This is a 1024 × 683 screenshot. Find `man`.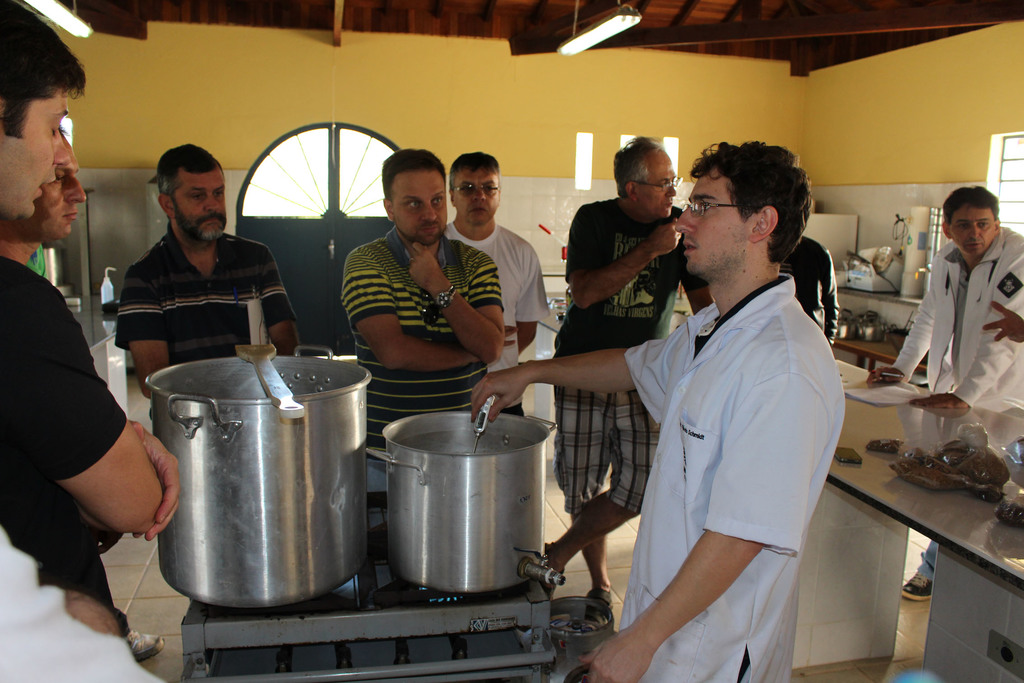
Bounding box: [left=543, top=135, right=714, bottom=629].
